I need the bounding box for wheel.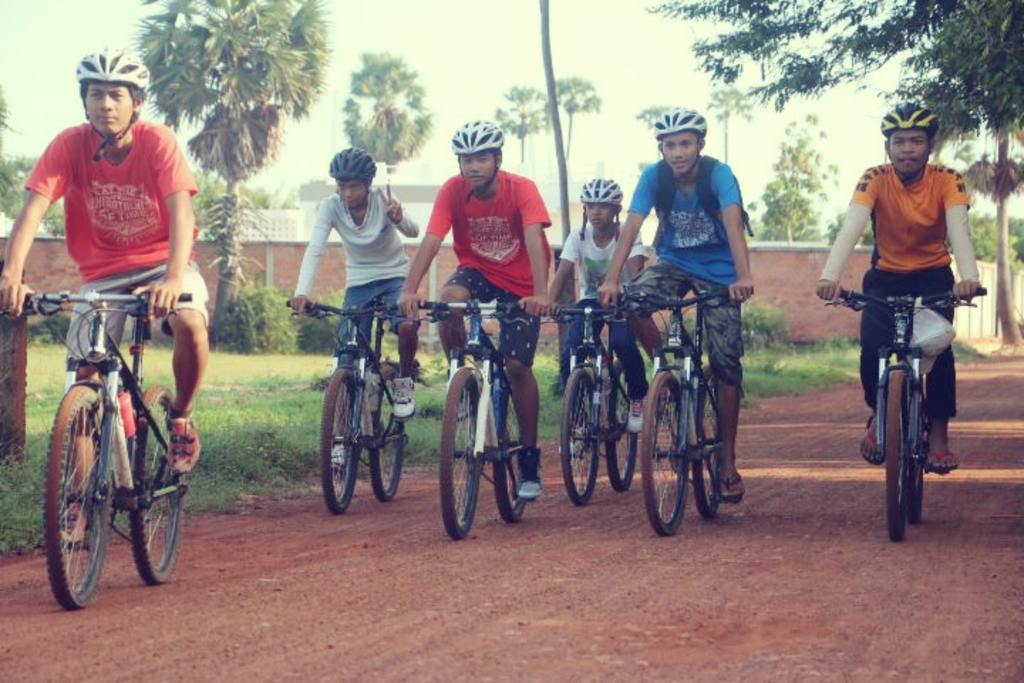
Here it is: 563 368 600 506.
